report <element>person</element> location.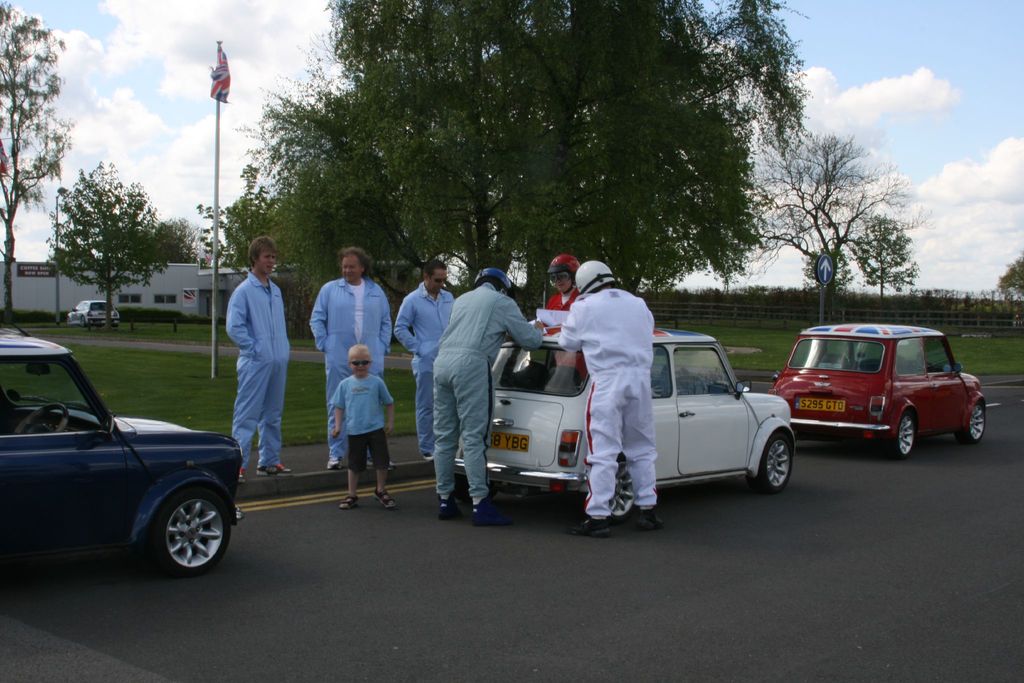
Report: box=[207, 239, 293, 497].
